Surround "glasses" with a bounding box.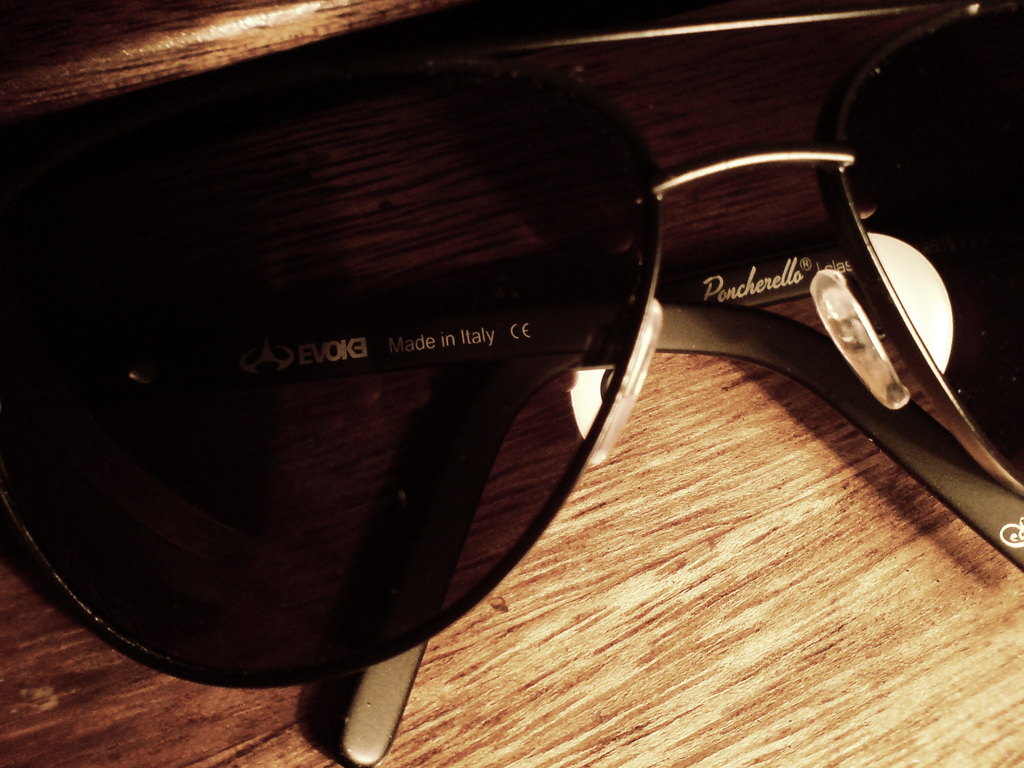
(left=0, top=0, right=1023, bottom=767).
